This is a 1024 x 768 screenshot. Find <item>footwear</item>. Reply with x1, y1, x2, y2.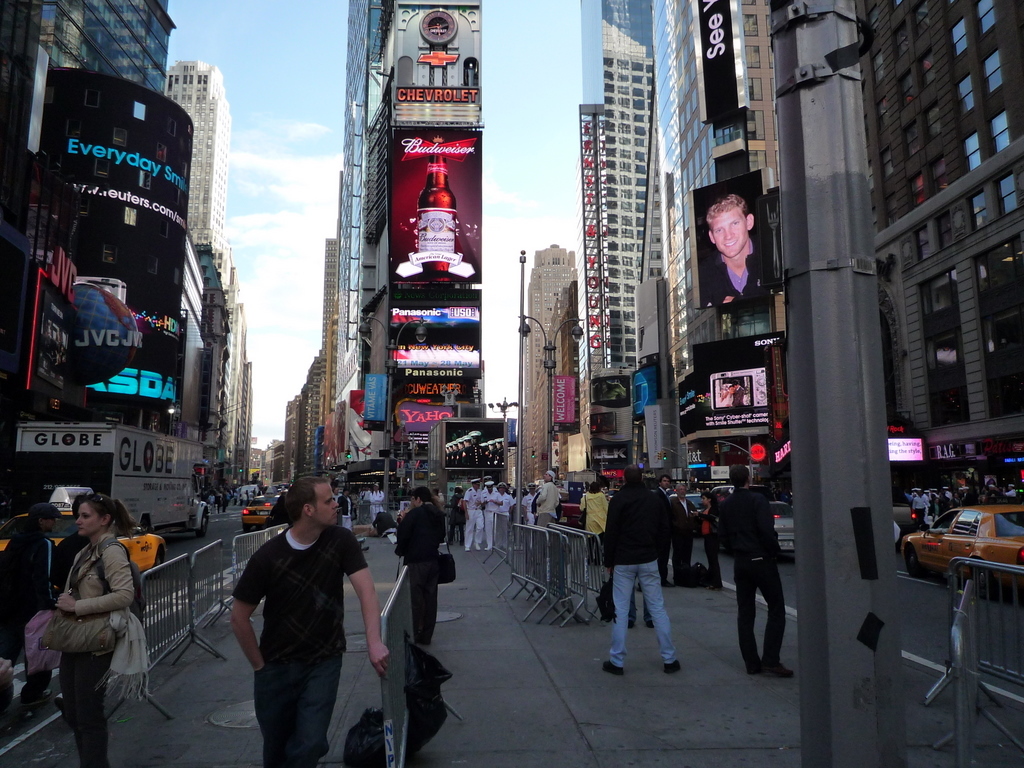
761, 660, 792, 677.
